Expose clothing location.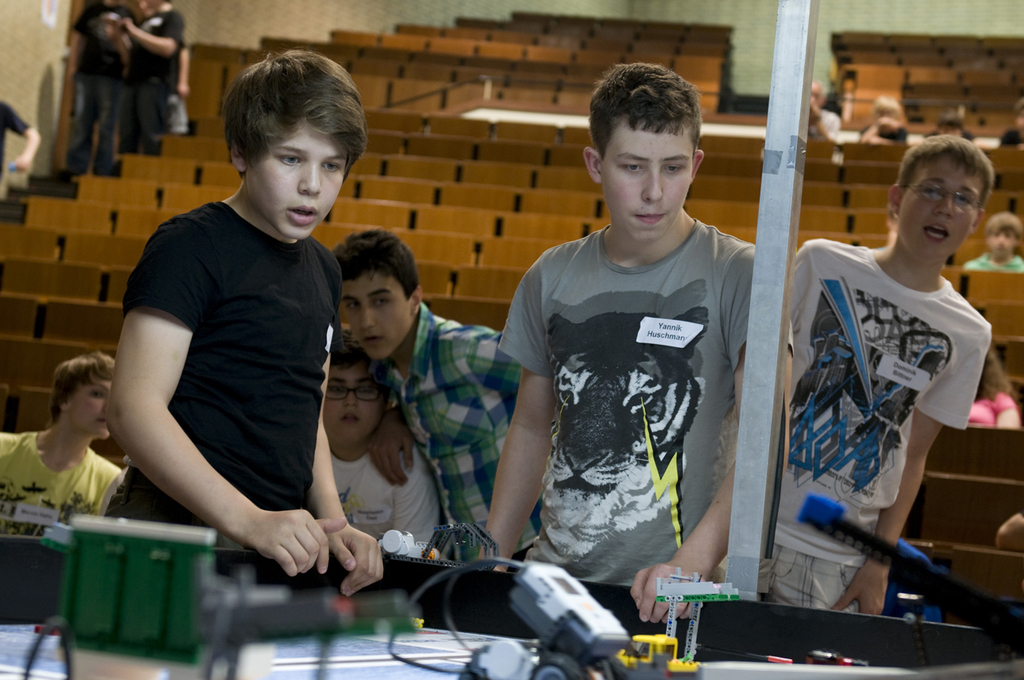
Exposed at <box>325,435,442,561</box>.
